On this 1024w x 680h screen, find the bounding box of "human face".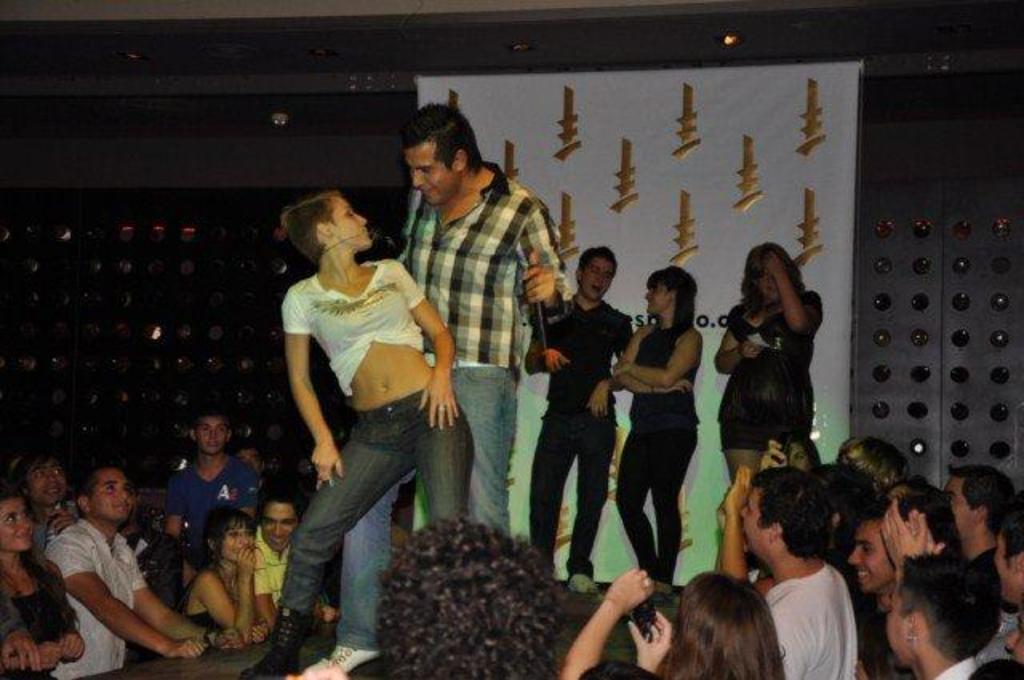
Bounding box: [x1=643, y1=283, x2=675, y2=312].
